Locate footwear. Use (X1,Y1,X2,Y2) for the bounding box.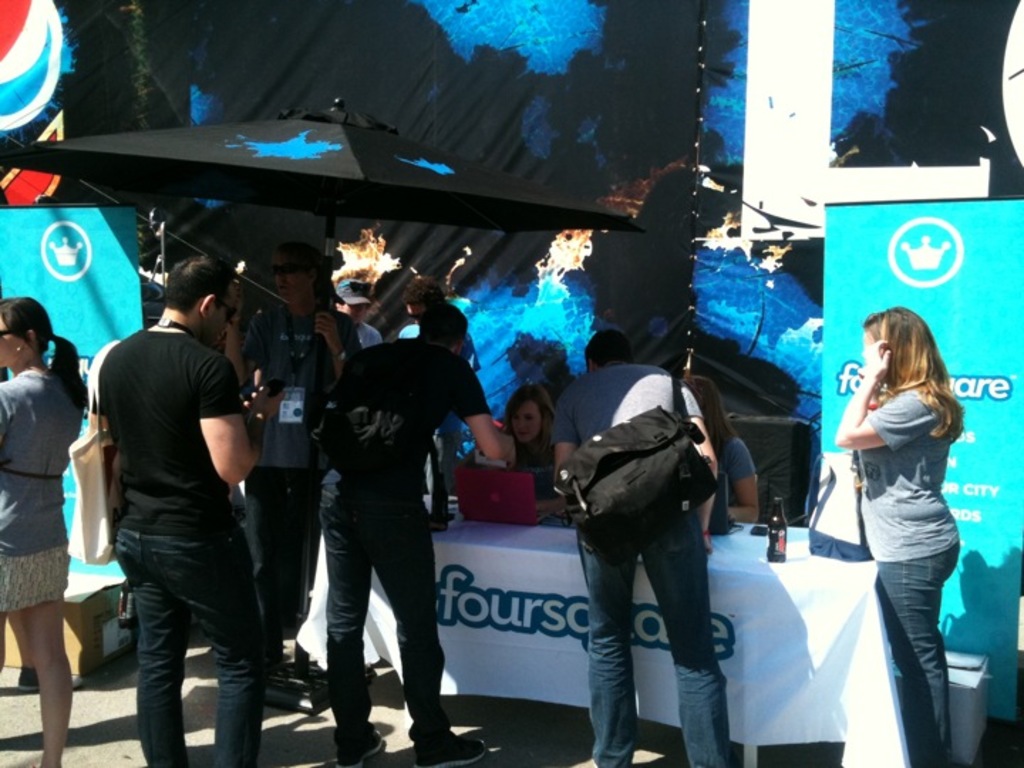
(337,727,380,767).
